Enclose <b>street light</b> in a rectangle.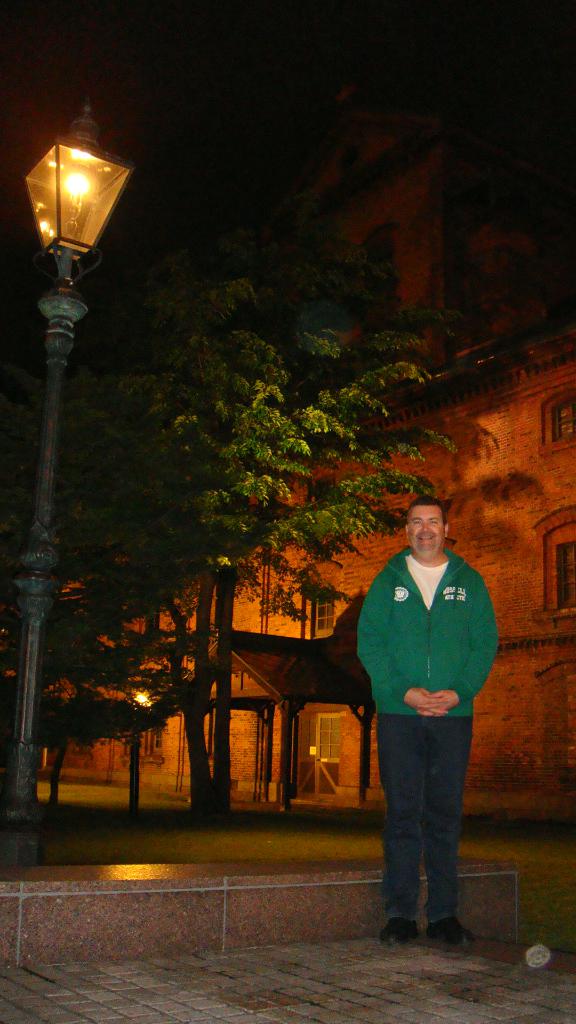
bbox=[0, 100, 138, 873].
